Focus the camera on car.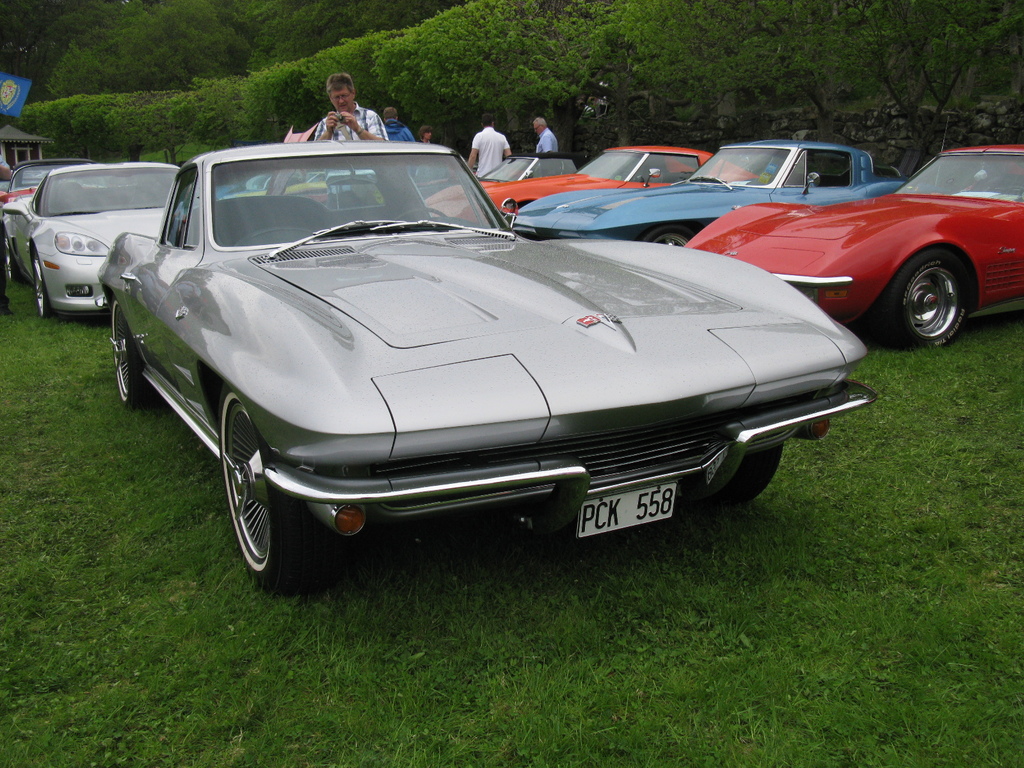
Focus region: (0,161,187,322).
